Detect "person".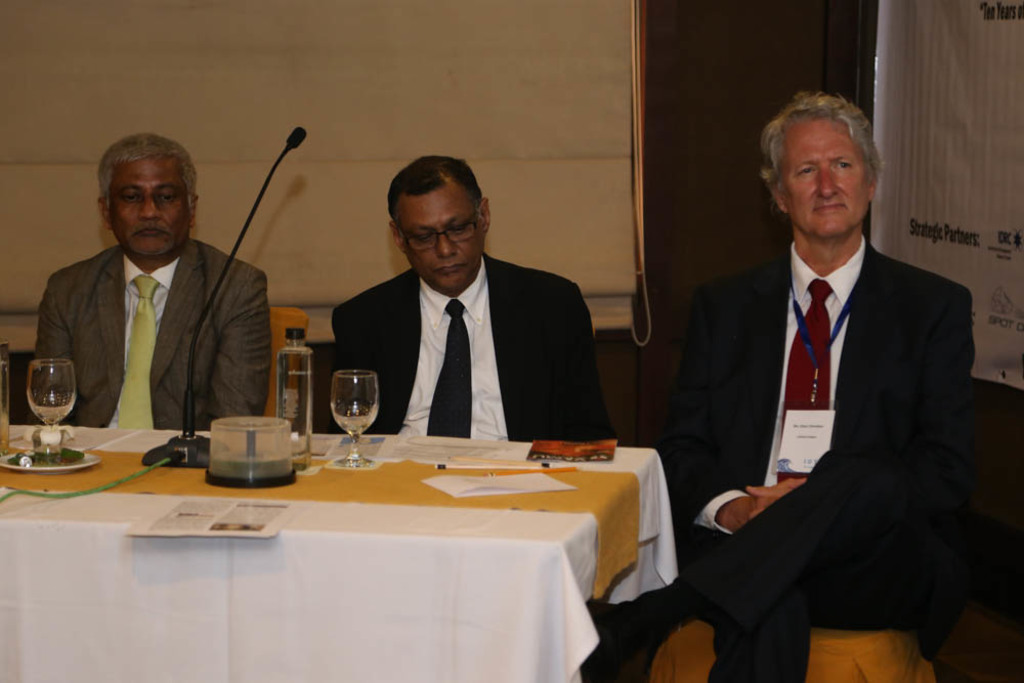
Detected at locate(331, 154, 620, 443).
